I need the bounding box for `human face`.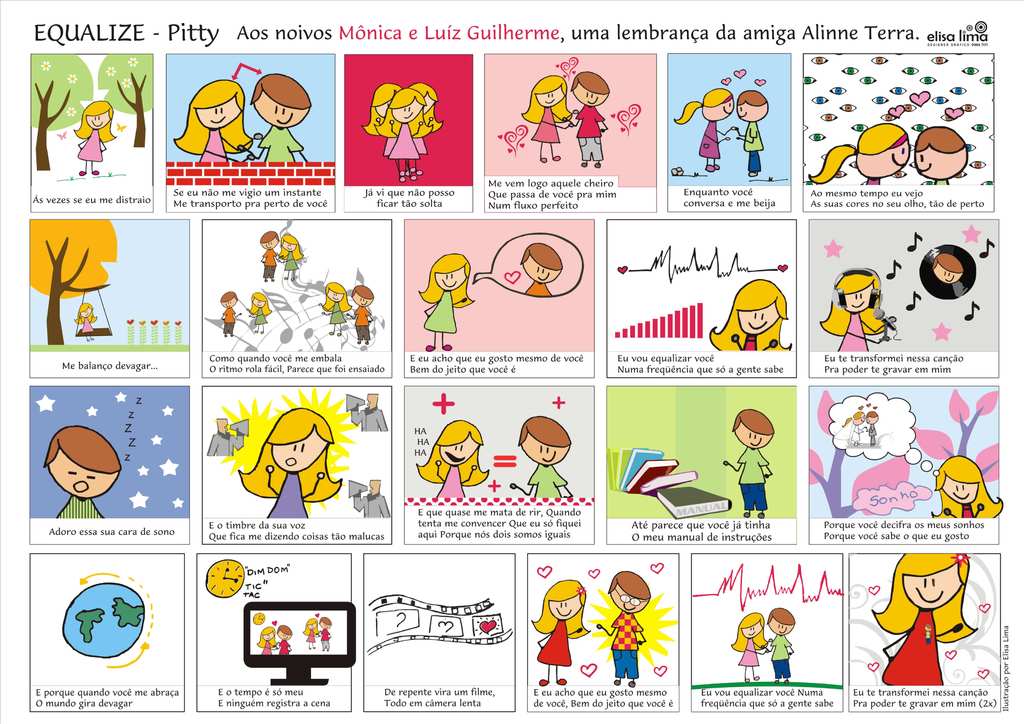
Here it is: 519:430:569:467.
